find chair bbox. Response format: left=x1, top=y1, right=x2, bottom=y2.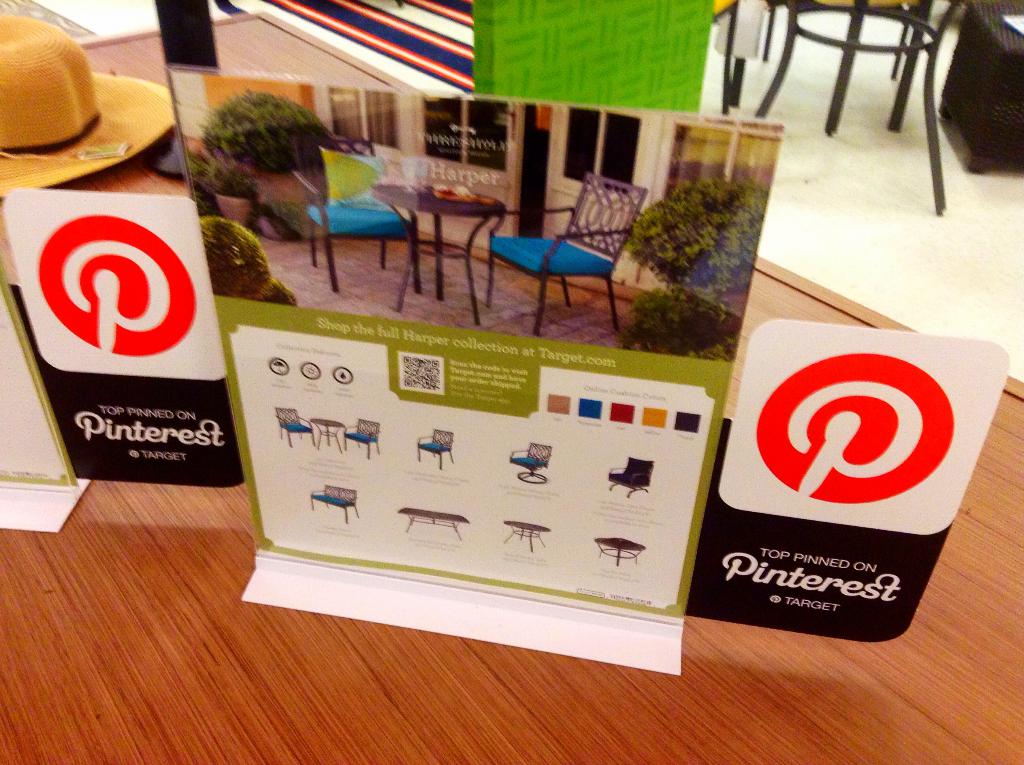
left=416, top=428, right=453, bottom=469.
